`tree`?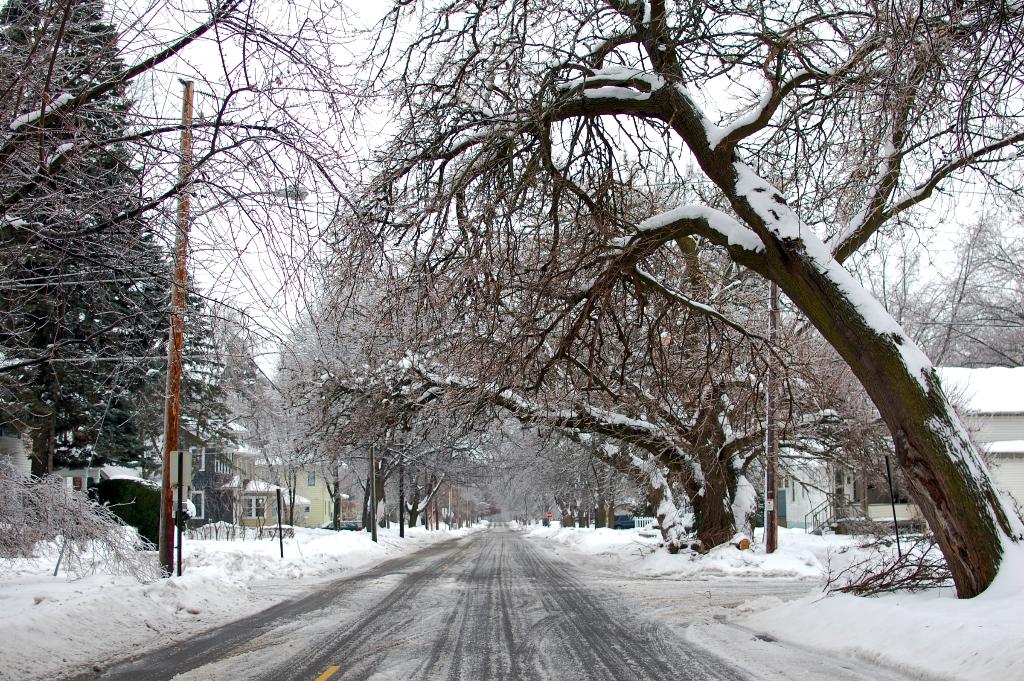
374, 276, 509, 541
